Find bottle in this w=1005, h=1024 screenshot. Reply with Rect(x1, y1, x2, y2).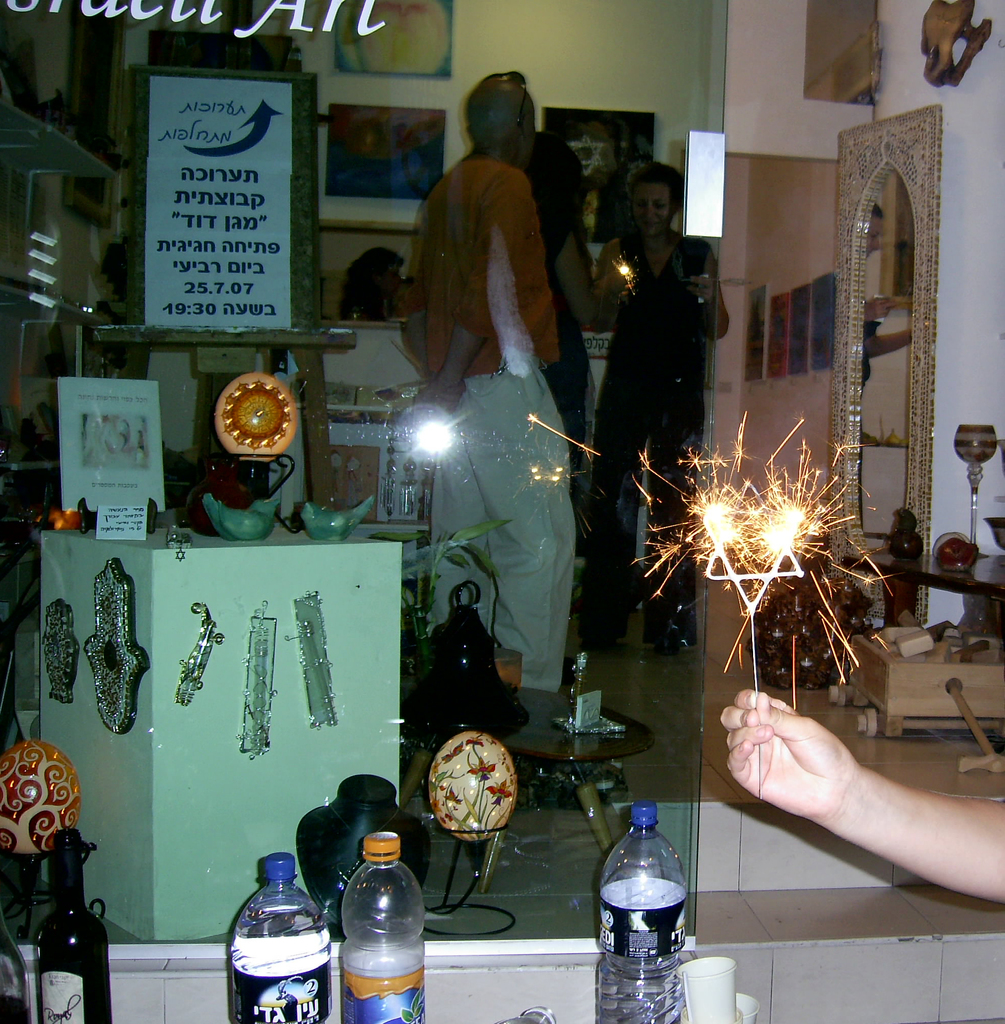
Rect(38, 833, 117, 1023).
